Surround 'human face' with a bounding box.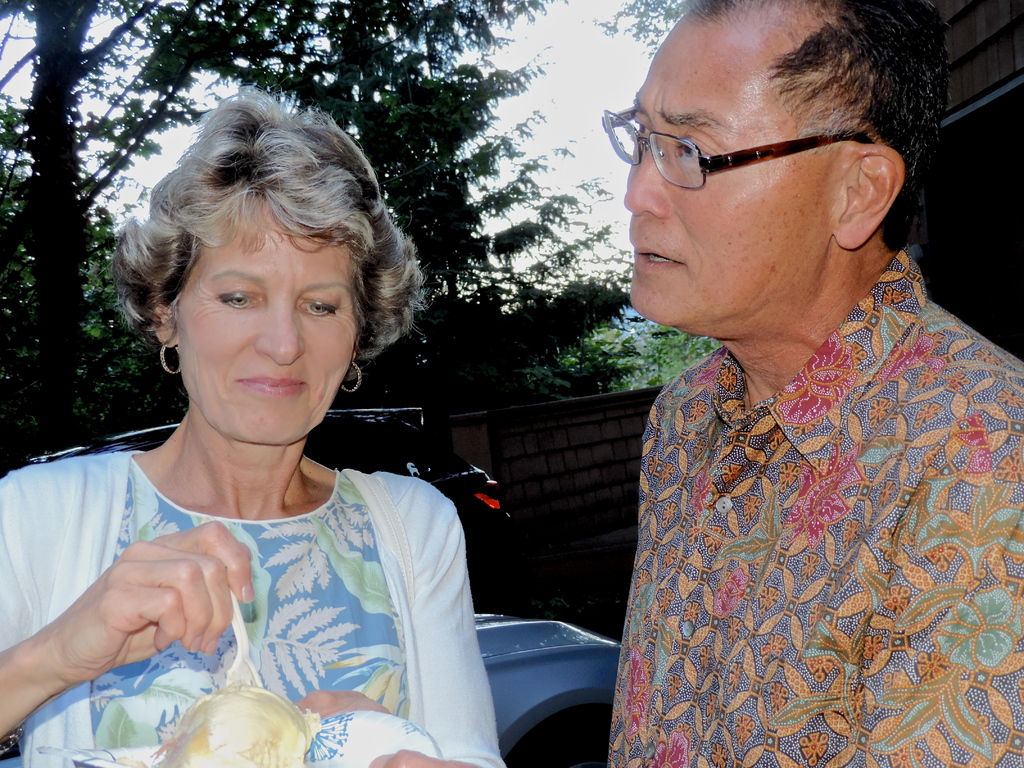
(624, 31, 830, 326).
